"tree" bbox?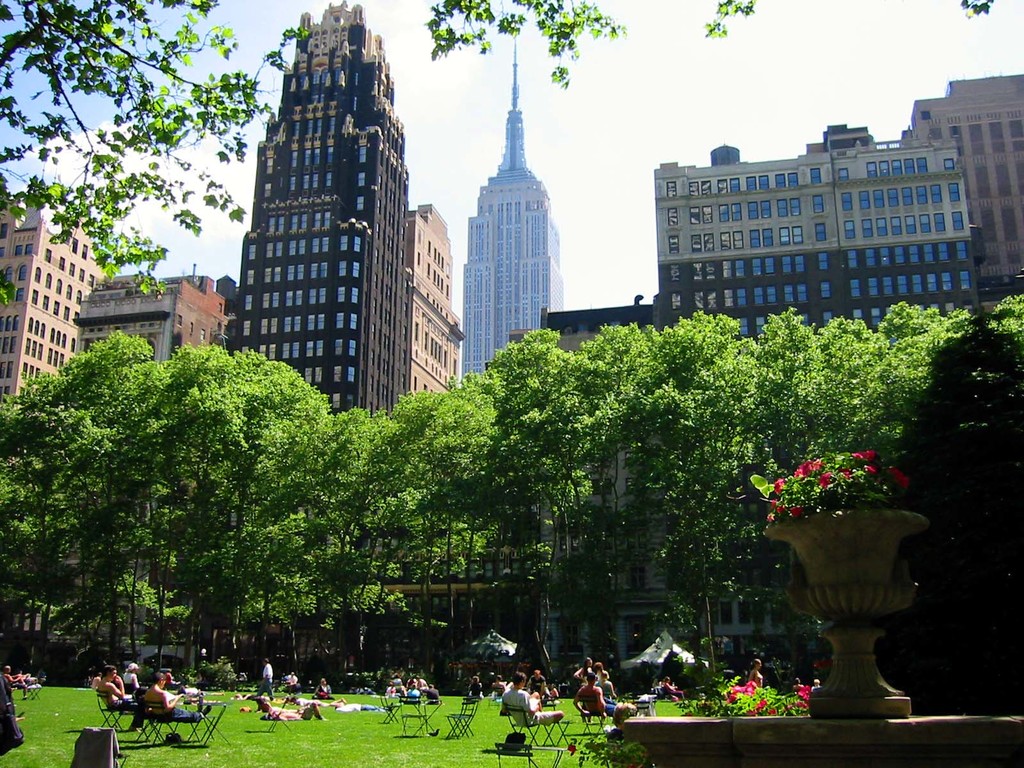
Rect(0, 0, 1007, 312)
